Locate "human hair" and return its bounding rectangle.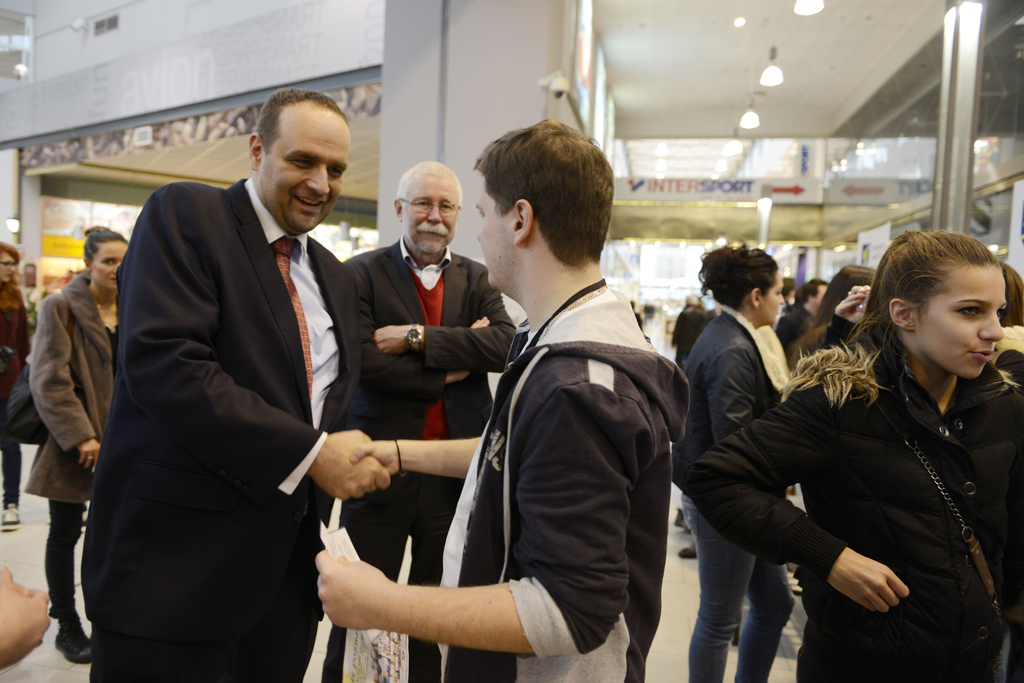
x1=876, y1=237, x2=999, y2=404.
